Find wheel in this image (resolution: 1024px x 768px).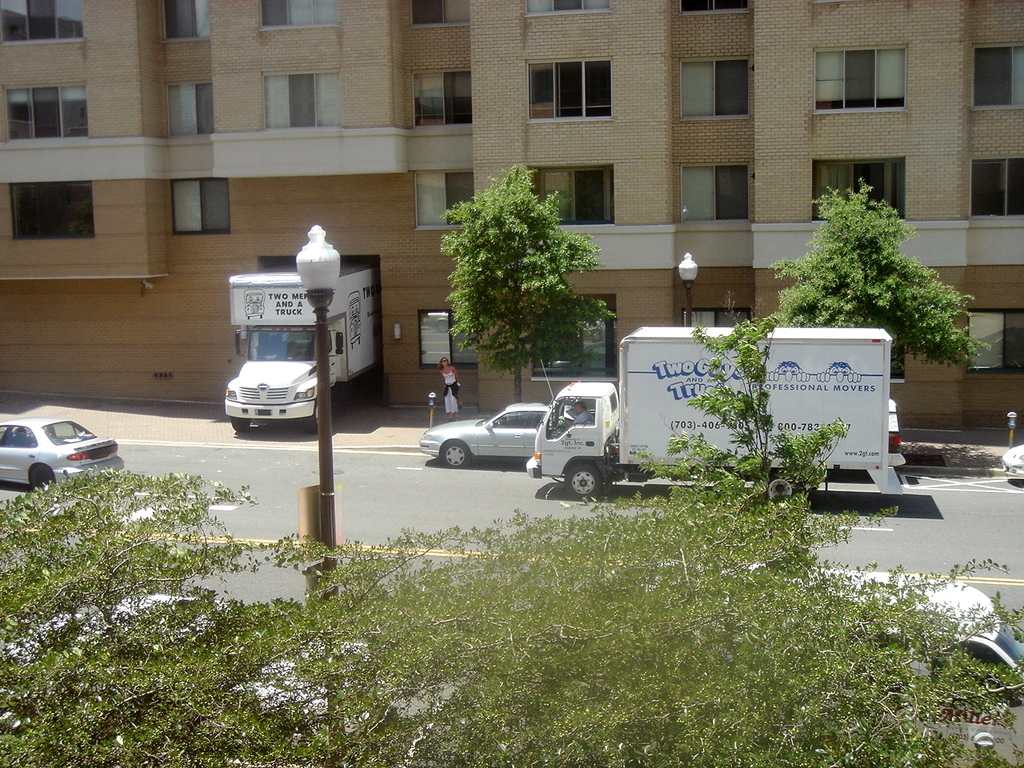
x1=30 y1=463 x2=50 y2=491.
